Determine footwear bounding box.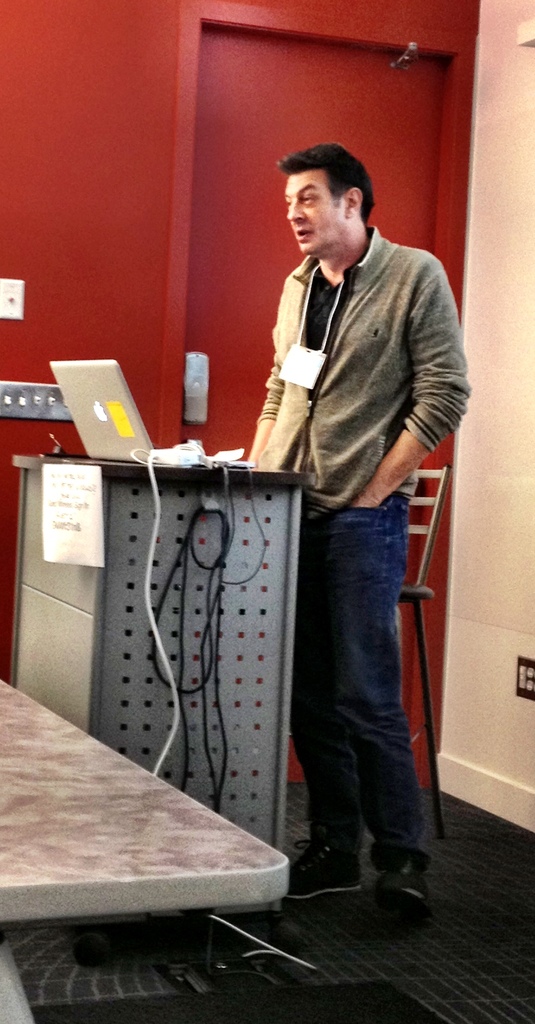
Determined: [386,863,428,908].
